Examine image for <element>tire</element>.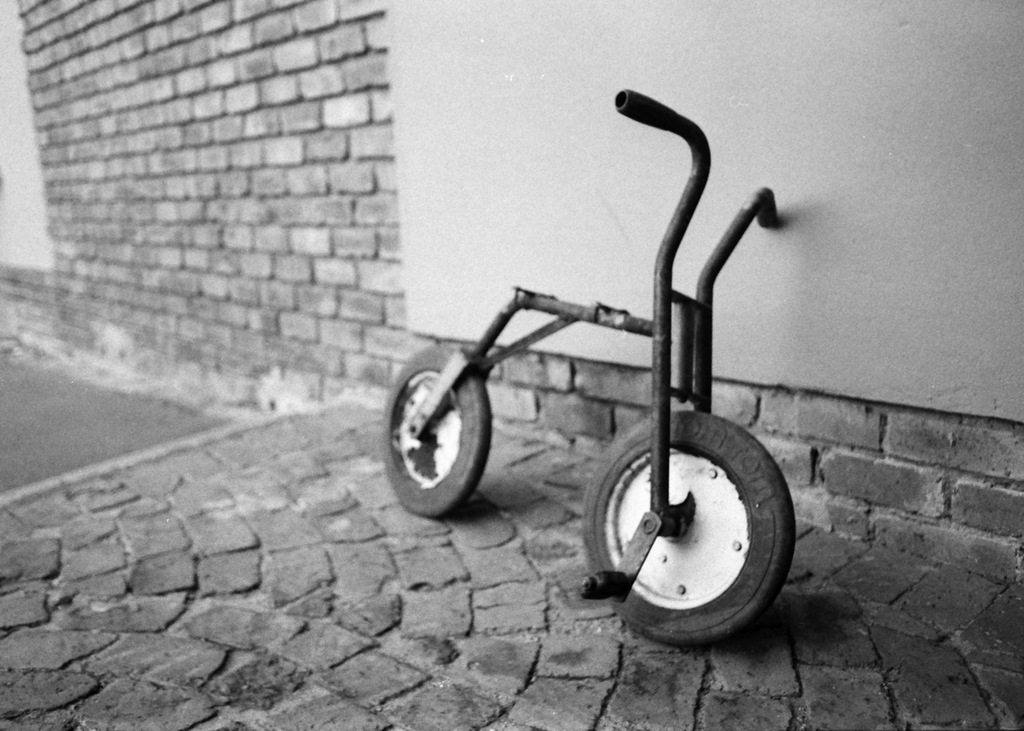
Examination result: <region>582, 400, 790, 638</region>.
